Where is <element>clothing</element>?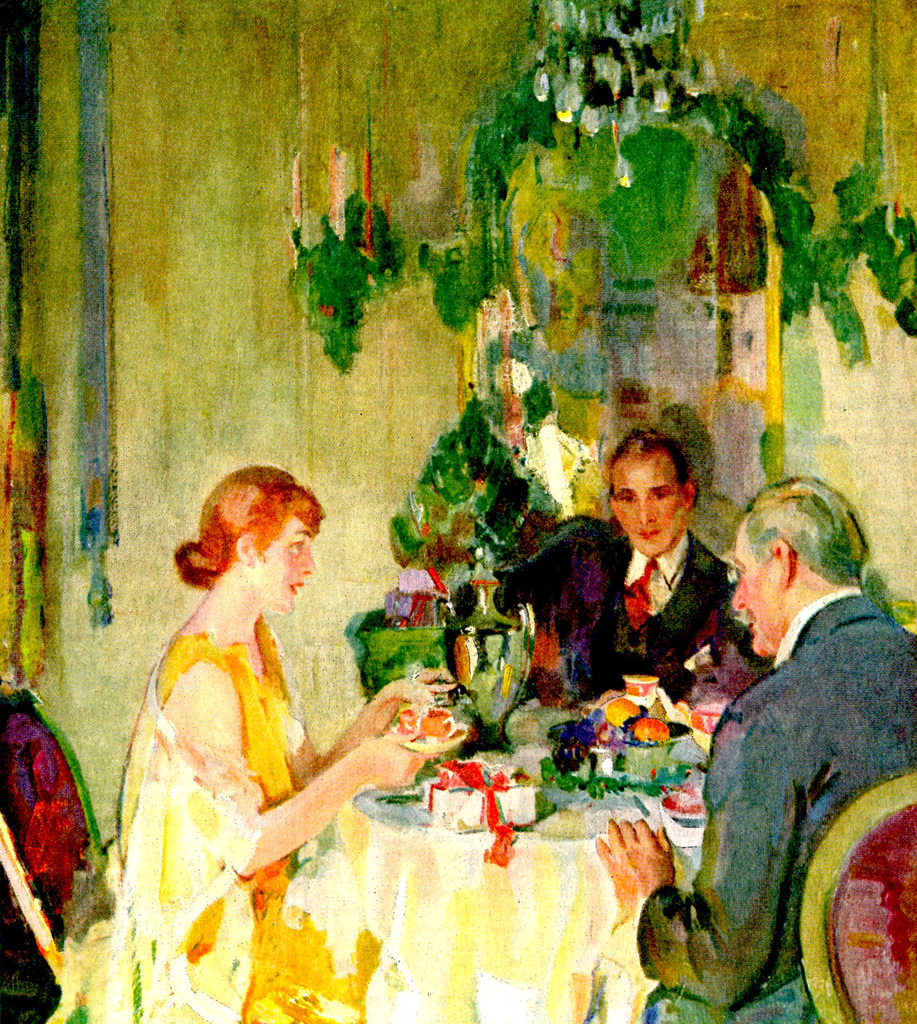
crop(496, 519, 723, 701).
